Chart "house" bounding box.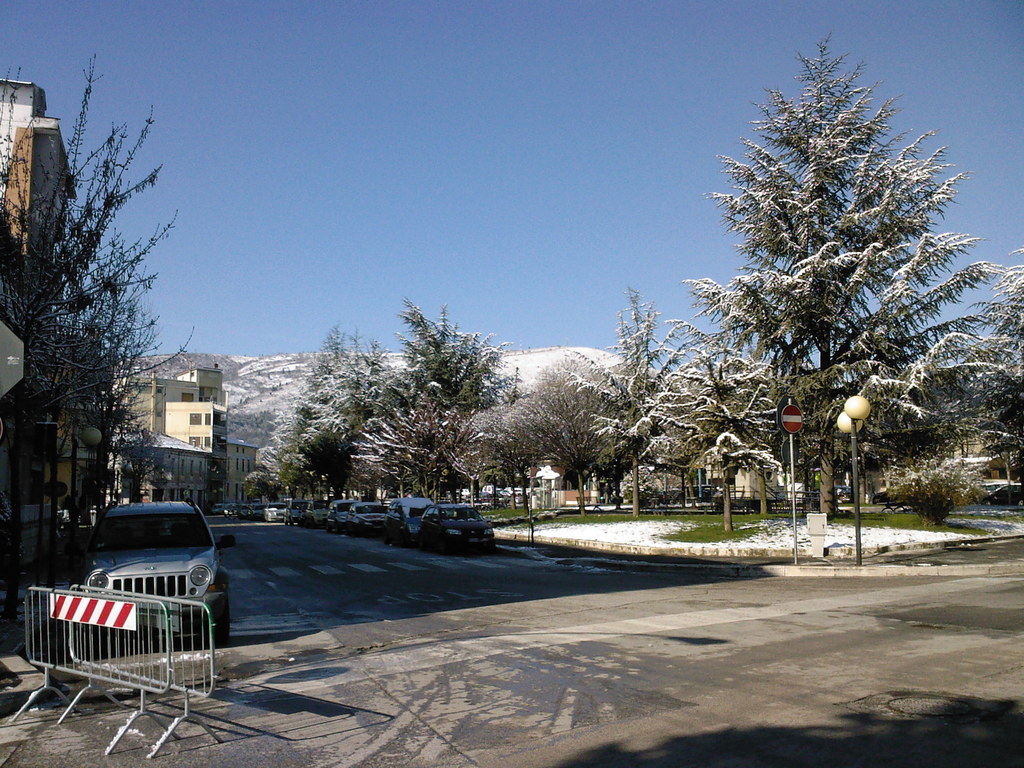
Charted: bbox=(111, 427, 209, 513).
